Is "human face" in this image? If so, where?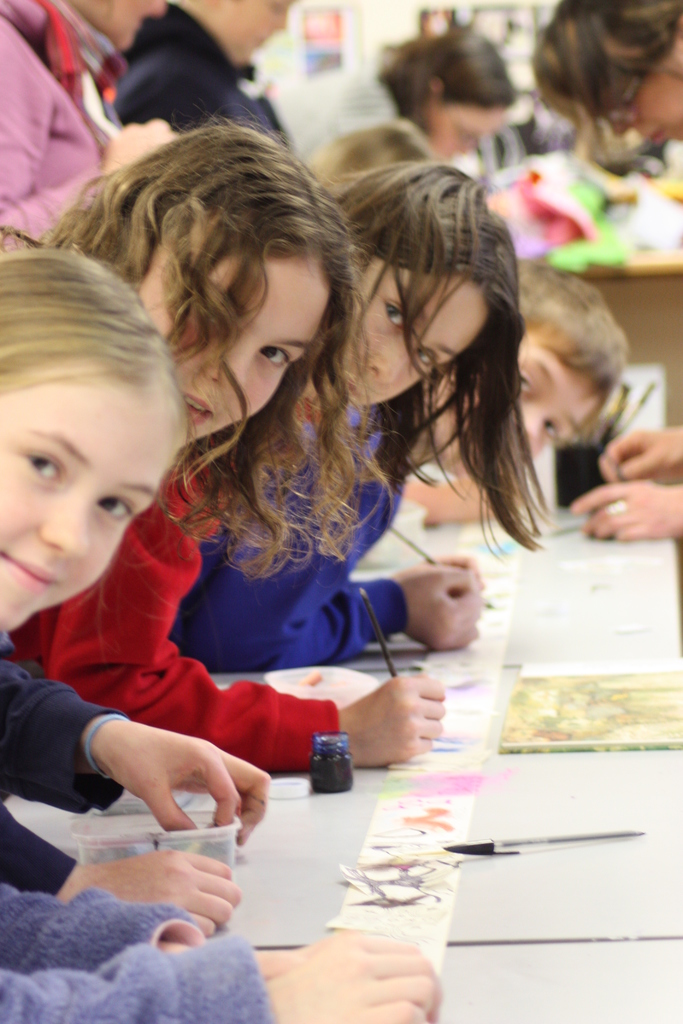
Yes, at <box>65,0,163,47</box>.
